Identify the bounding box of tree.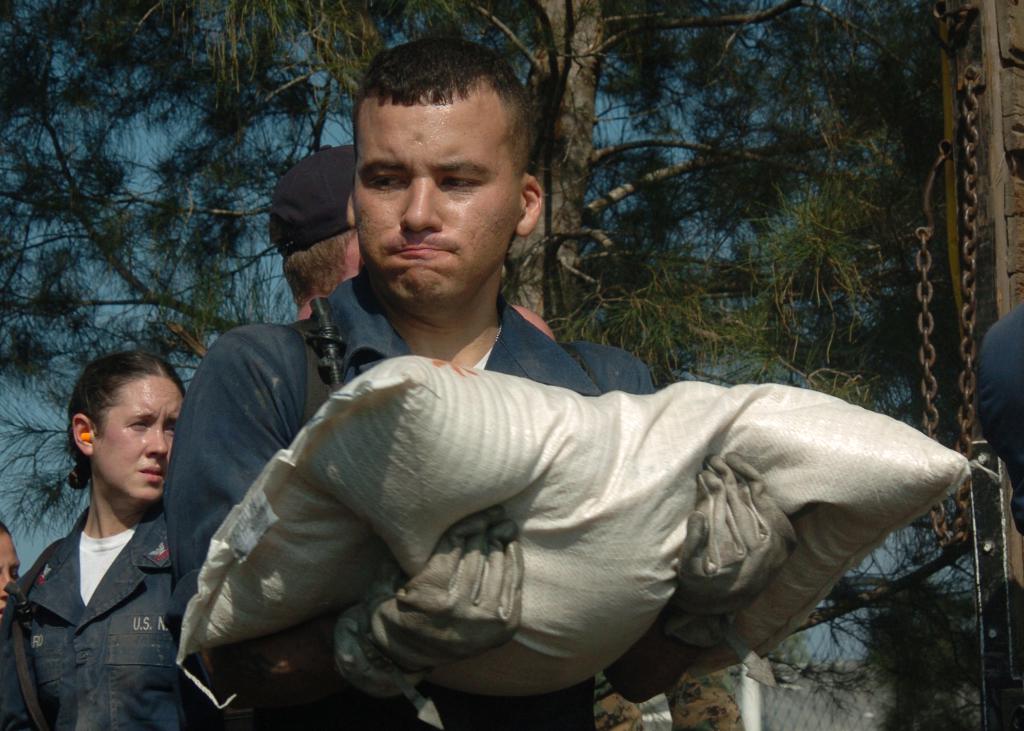
region(507, 32, 939, 368).
